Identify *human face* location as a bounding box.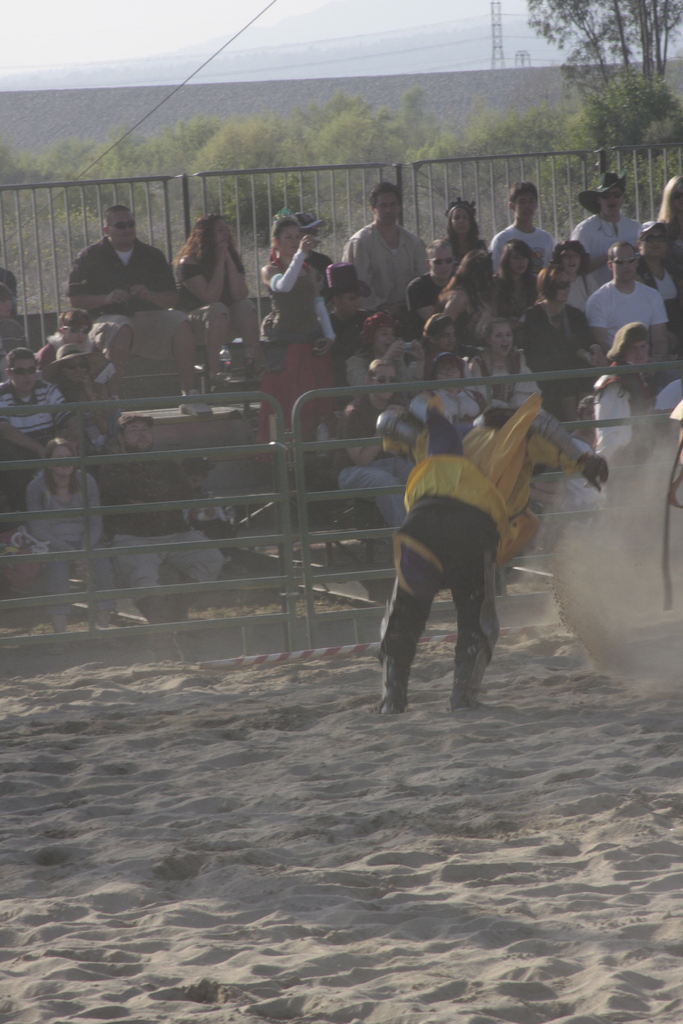
Rect(450, 207, 469, 232).
